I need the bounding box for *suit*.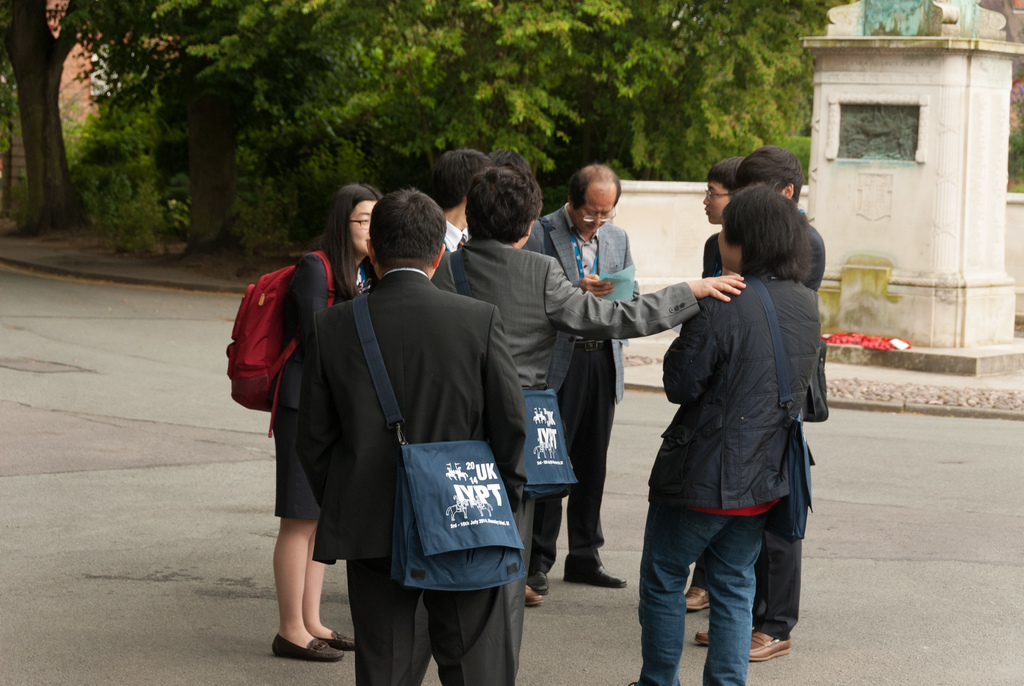
Here it is: x1=522, y1=208, x2=641, y2=570.
